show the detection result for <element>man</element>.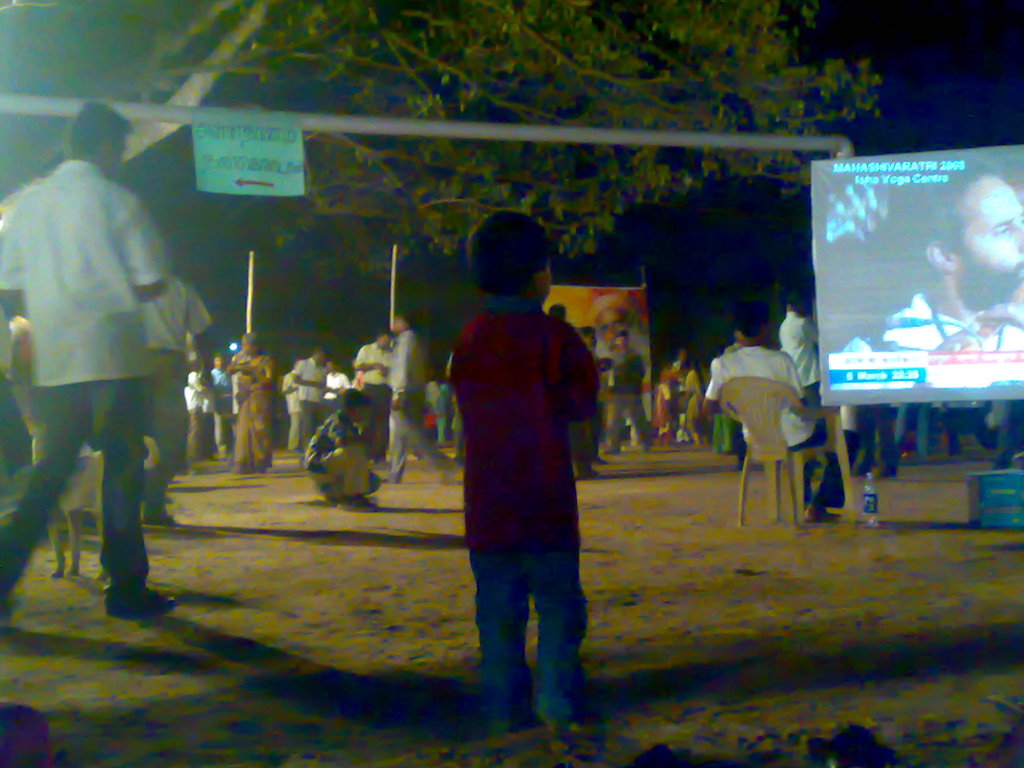
pyautogui.locateOnScreen(607, 332, 653, 455).
